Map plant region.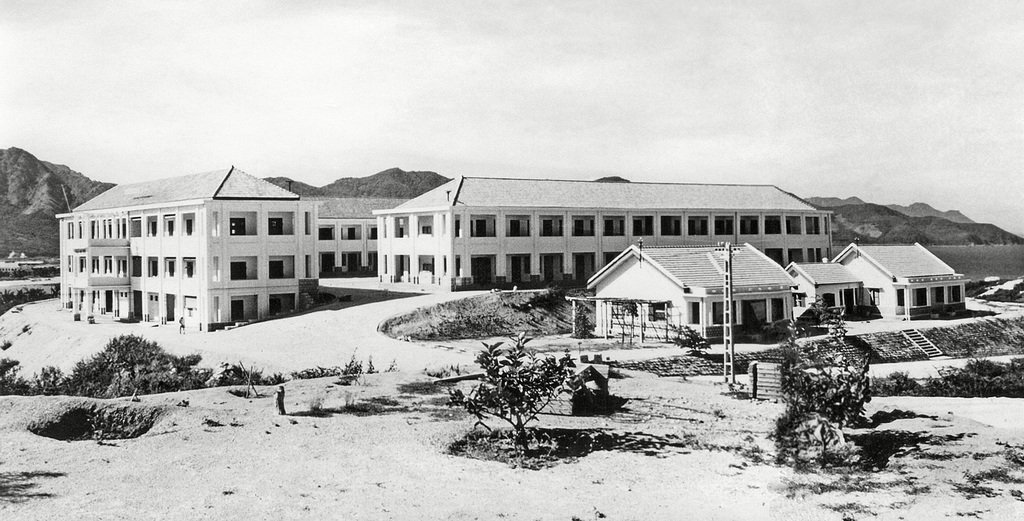
Mapped to 341,396,357,415.
